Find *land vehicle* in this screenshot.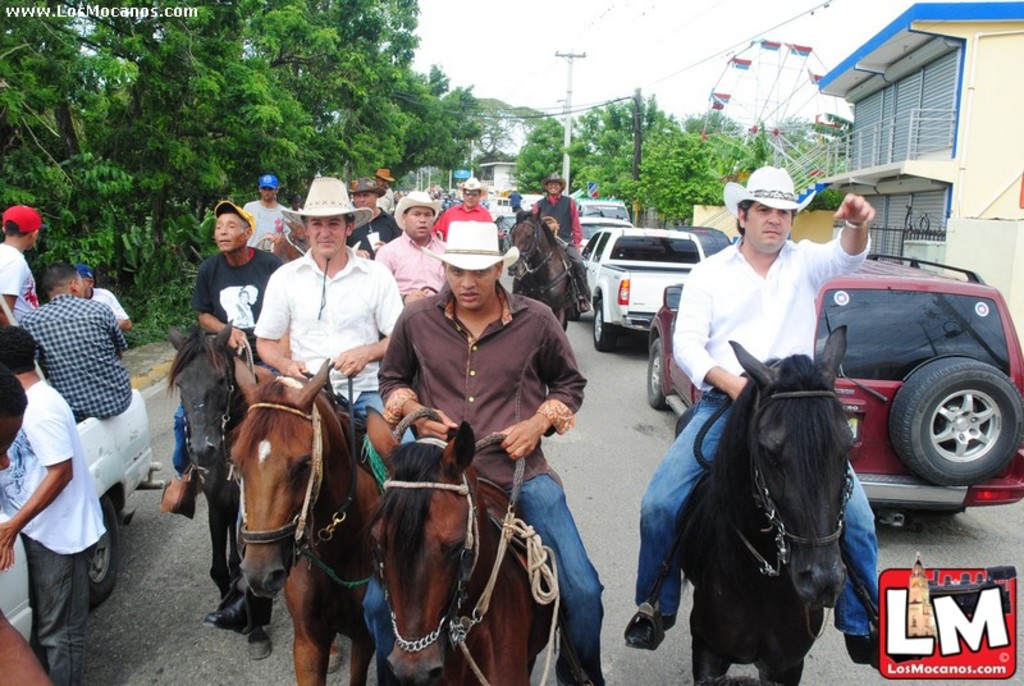
The bounding box for *land vehicle* is (left=672, top=224, right=732, bottom=260).
